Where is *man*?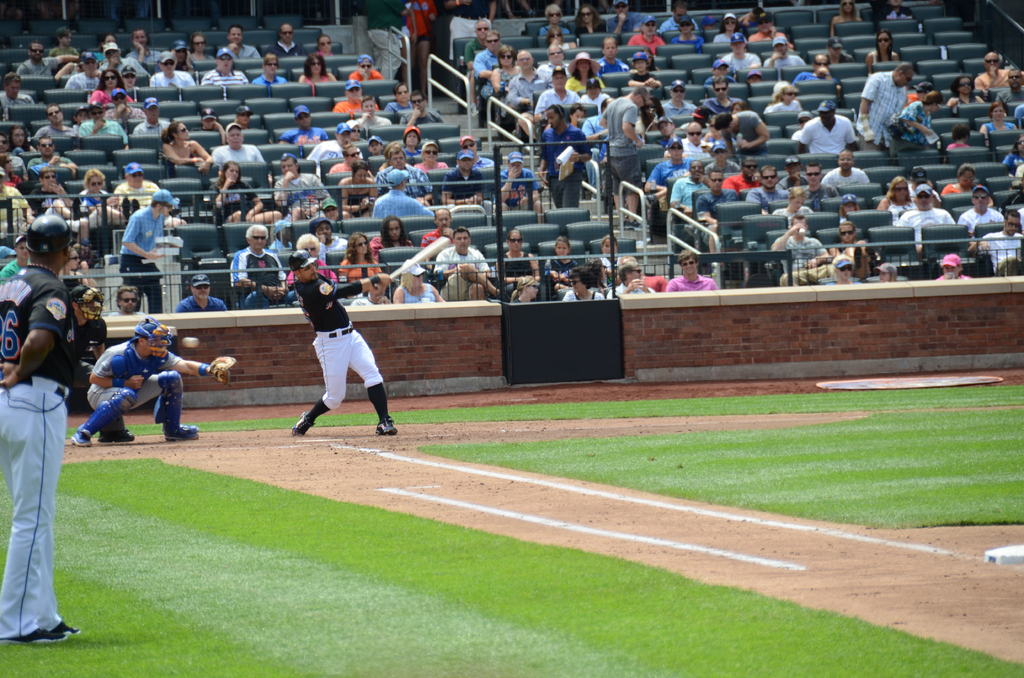
rect(227, 225, 291, 309).
